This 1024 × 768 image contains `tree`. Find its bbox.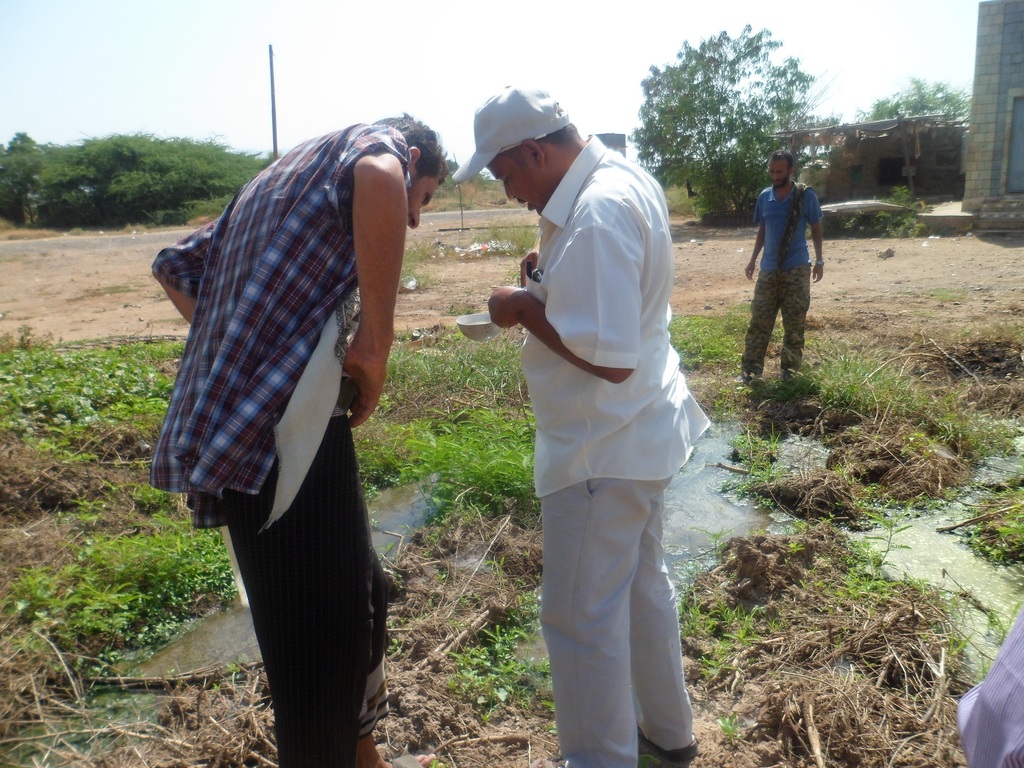
bbox(631, 37, 817, 190).
